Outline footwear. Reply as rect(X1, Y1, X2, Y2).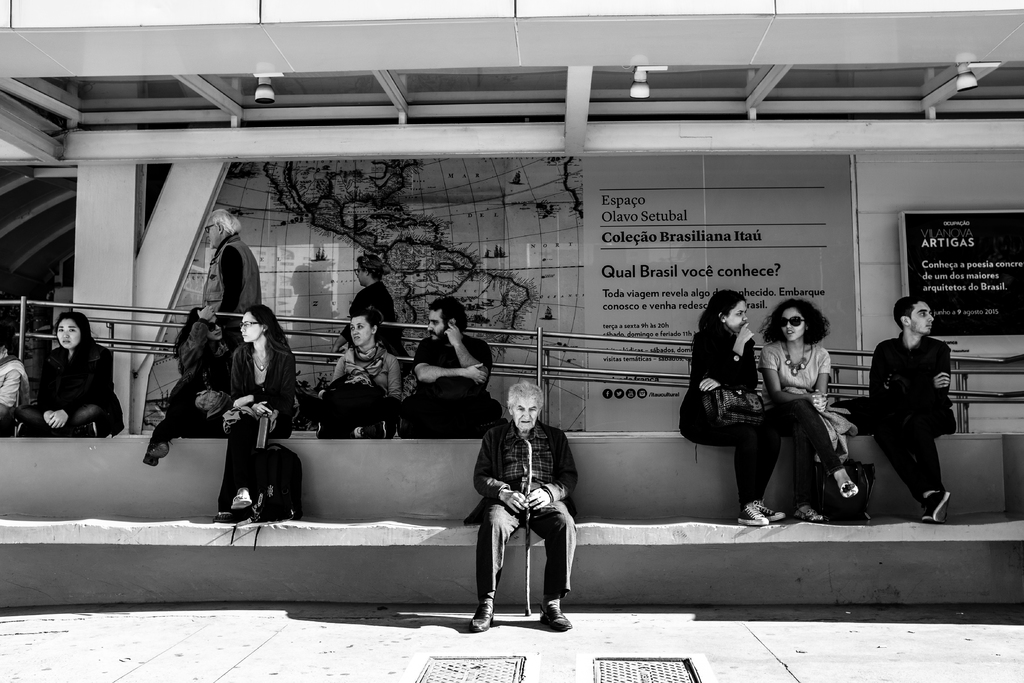
rect(12, 418, 29, 438).
